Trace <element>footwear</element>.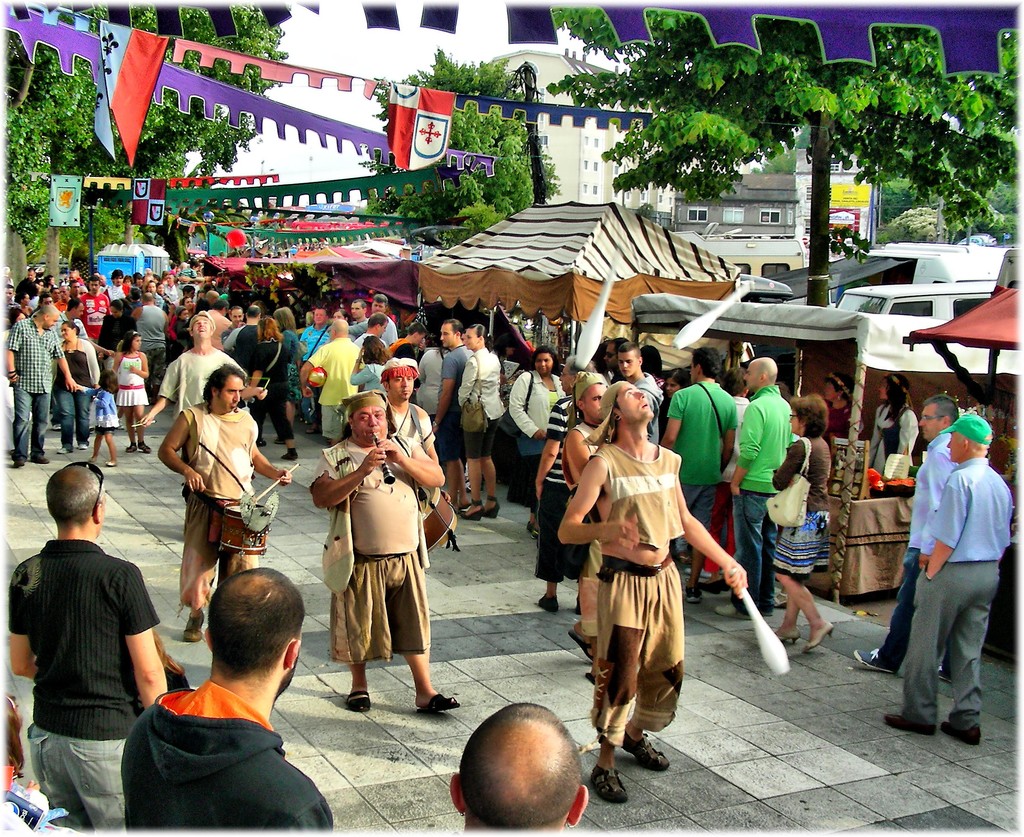
Traced to rect(120, 444, 132, 448).
